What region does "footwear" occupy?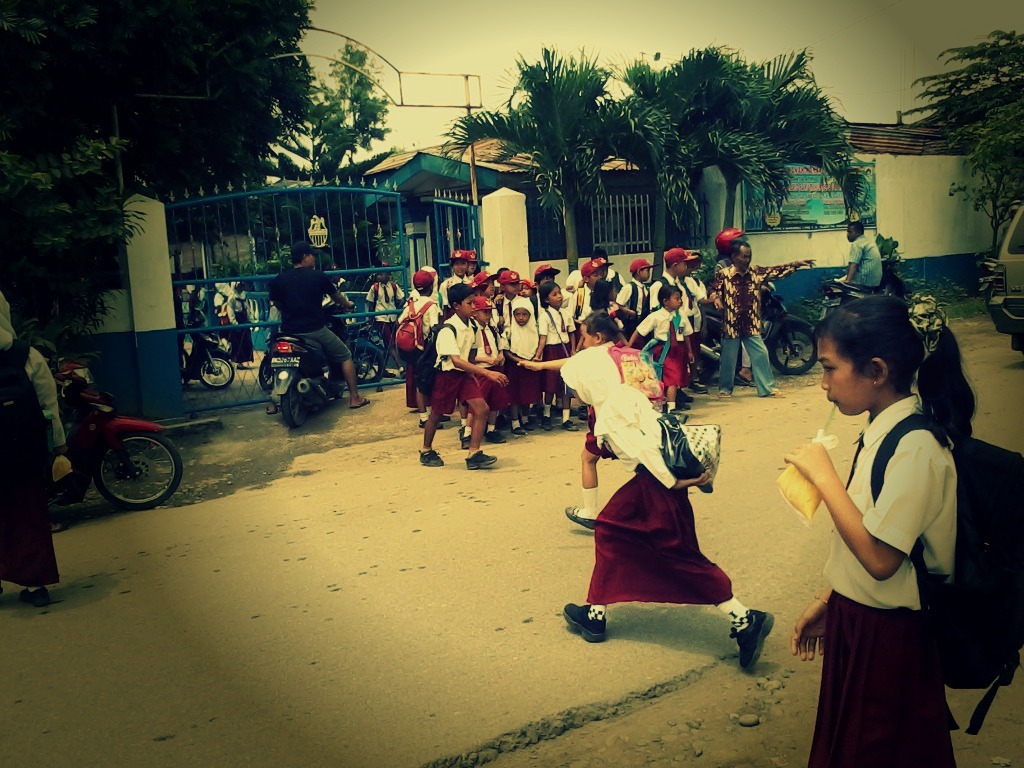
box=[510, 424, 527, 431].
